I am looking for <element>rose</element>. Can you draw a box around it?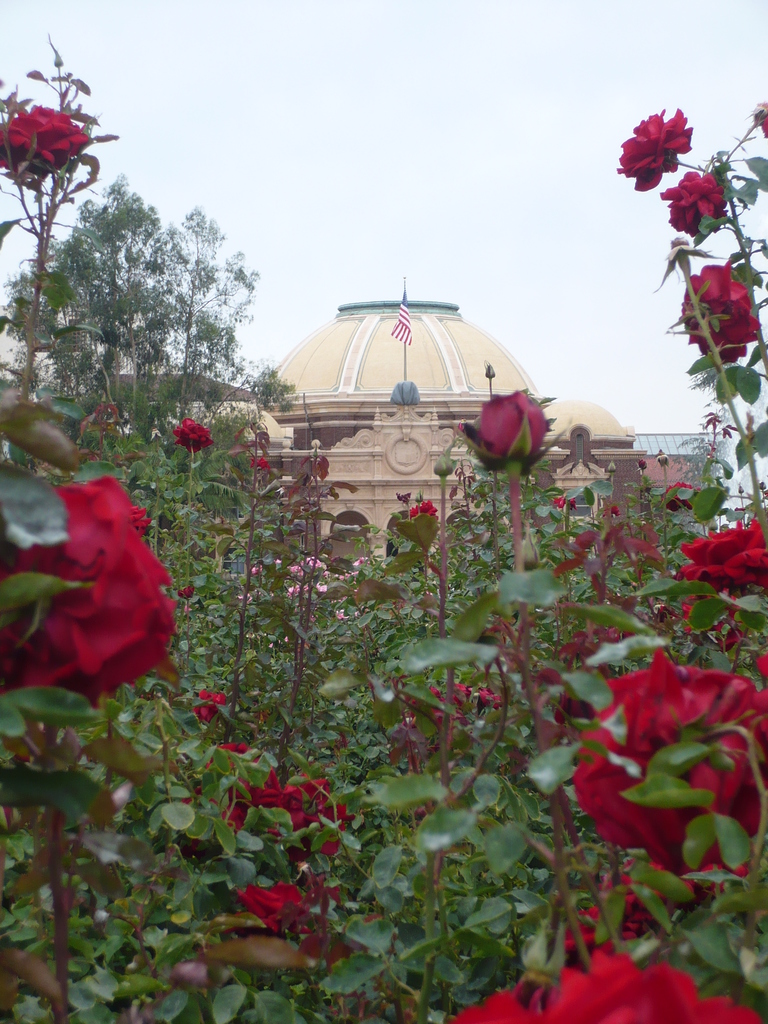
Sure, the bounding box is {"x1": 611, "y1": 106, "x2": 691, "y2": 195}.
